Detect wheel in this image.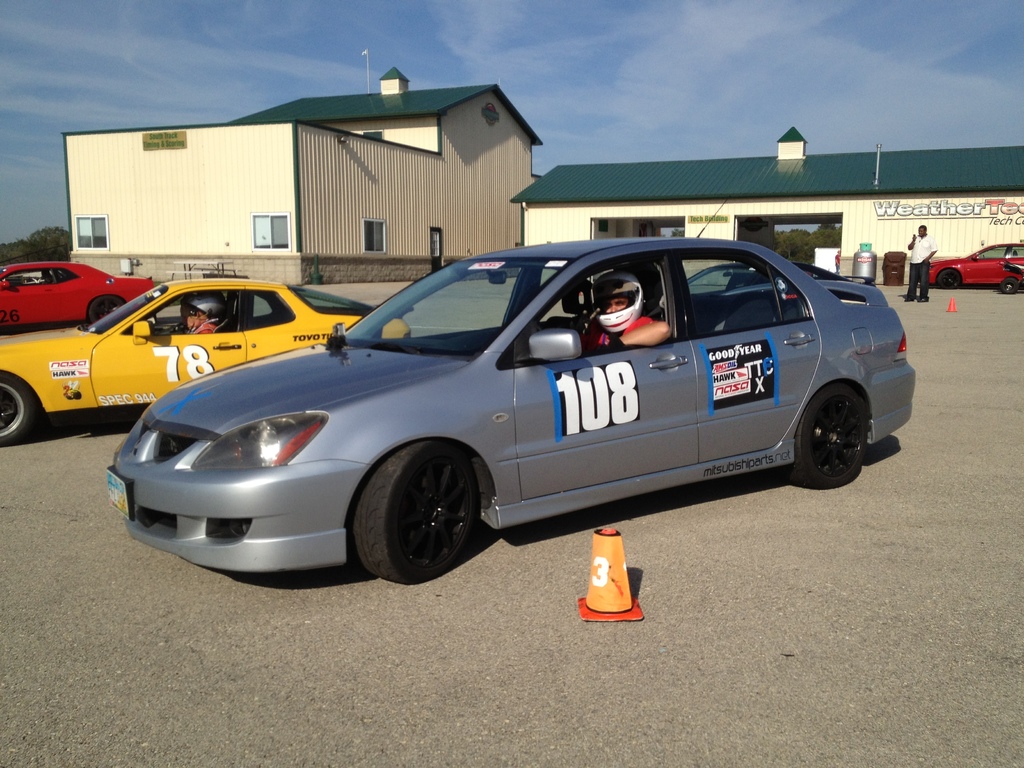
Detection: [x1=783, y1=385, x2=865, y2=490].
